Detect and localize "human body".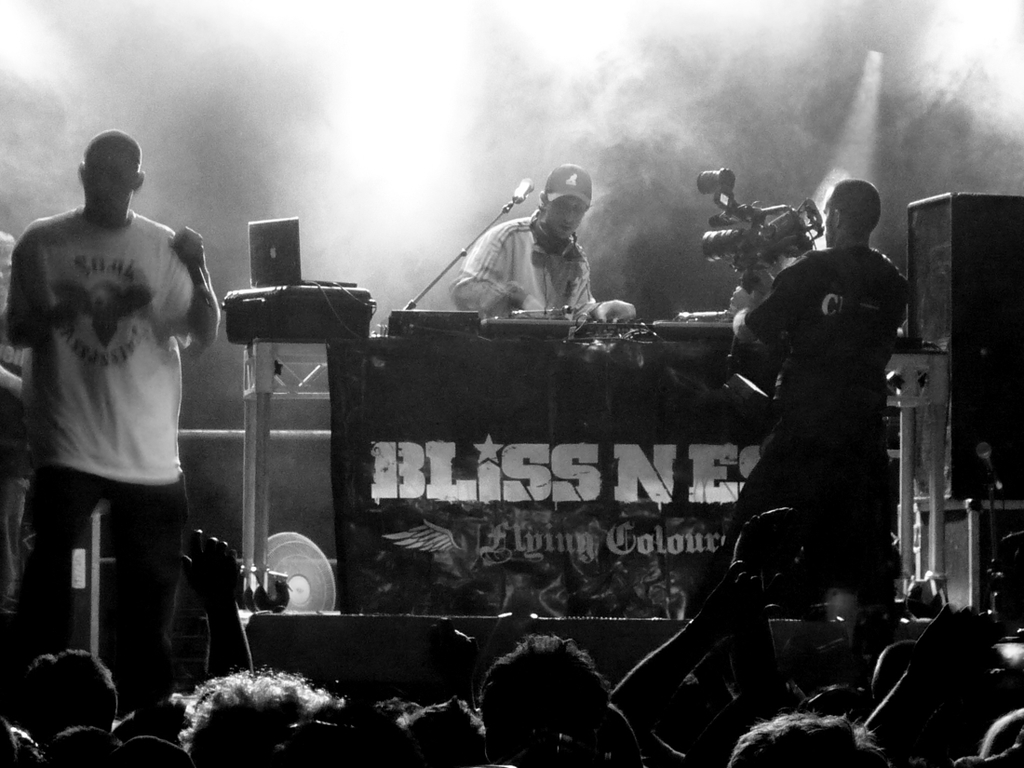
Localized at {"left": 452, "top": 167, "right": 602, "bottom": 316}.
